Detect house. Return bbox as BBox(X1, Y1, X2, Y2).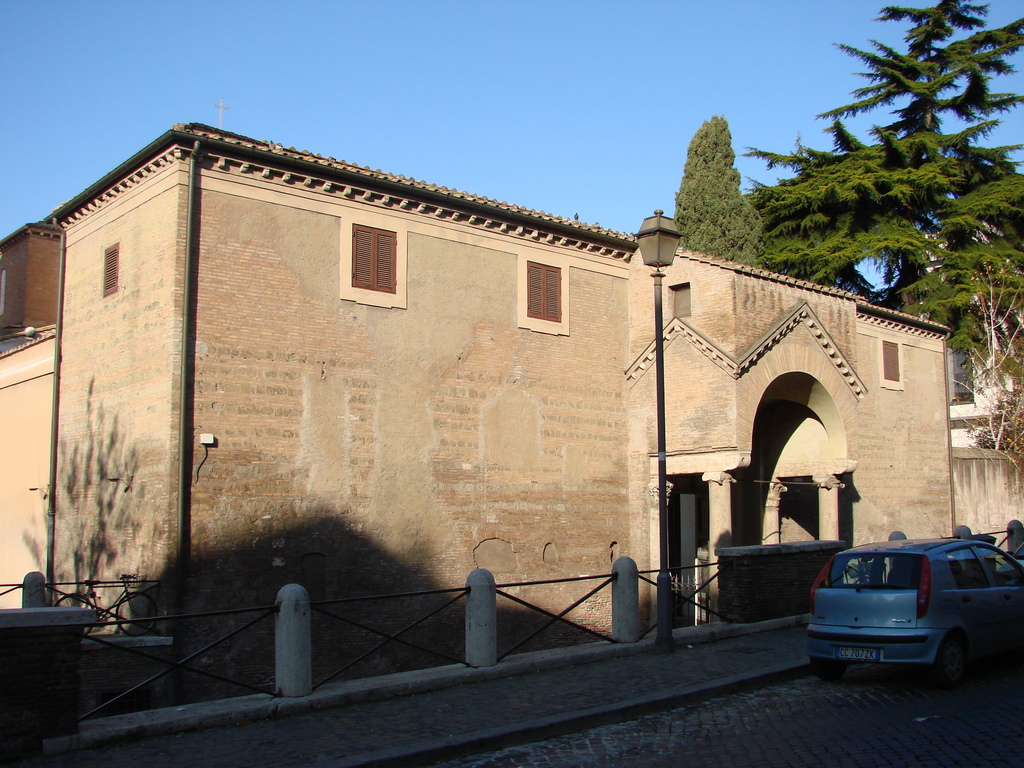
BBox(947, 307, 1023, 446).
